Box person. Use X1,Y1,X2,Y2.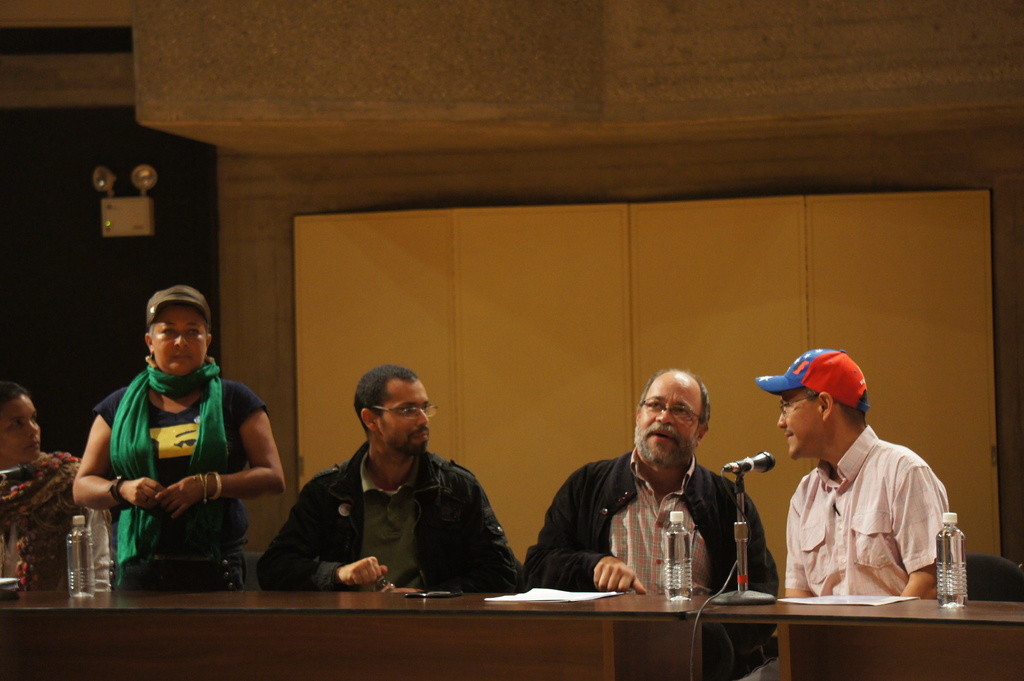
0,381,83,582.
